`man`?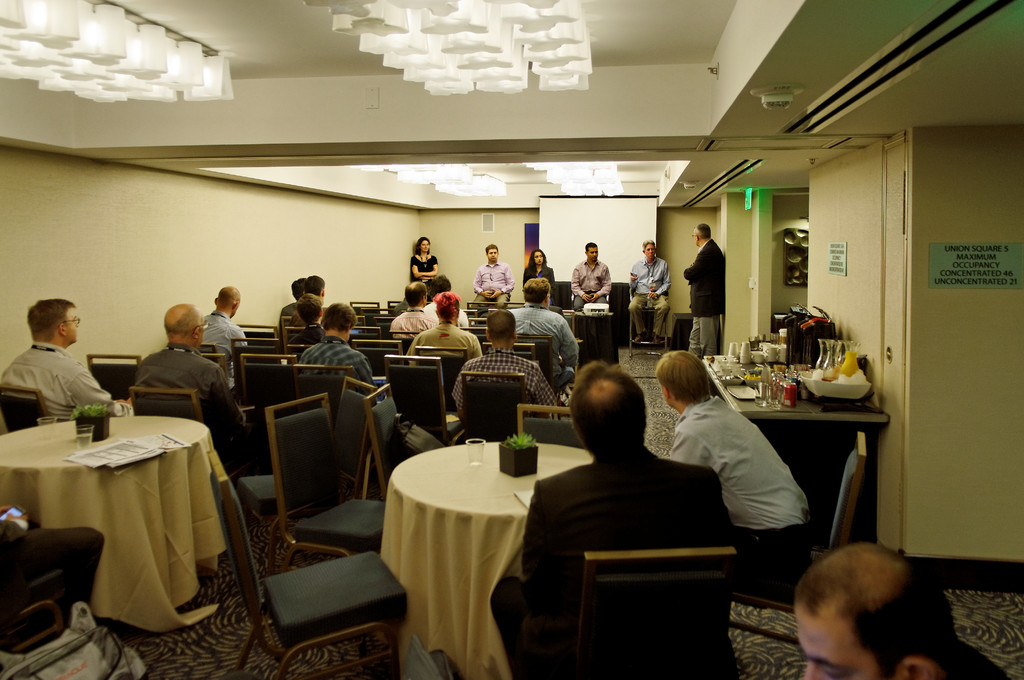
bbox(195, 277, 246, 339)
